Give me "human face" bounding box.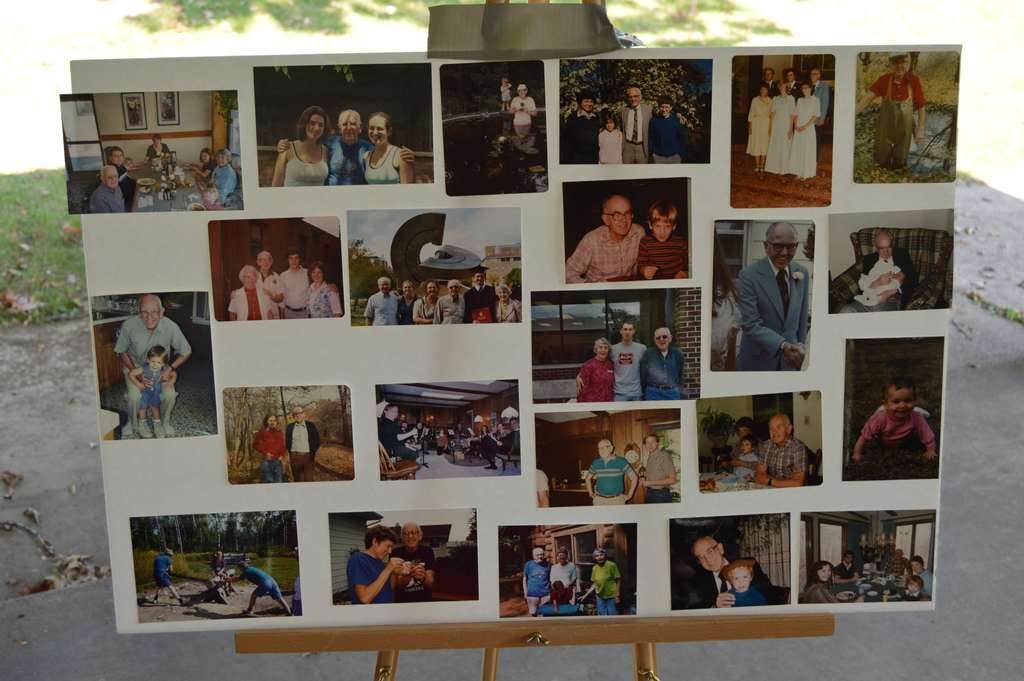
(left=580, top=91, right=598, bottom=121).
